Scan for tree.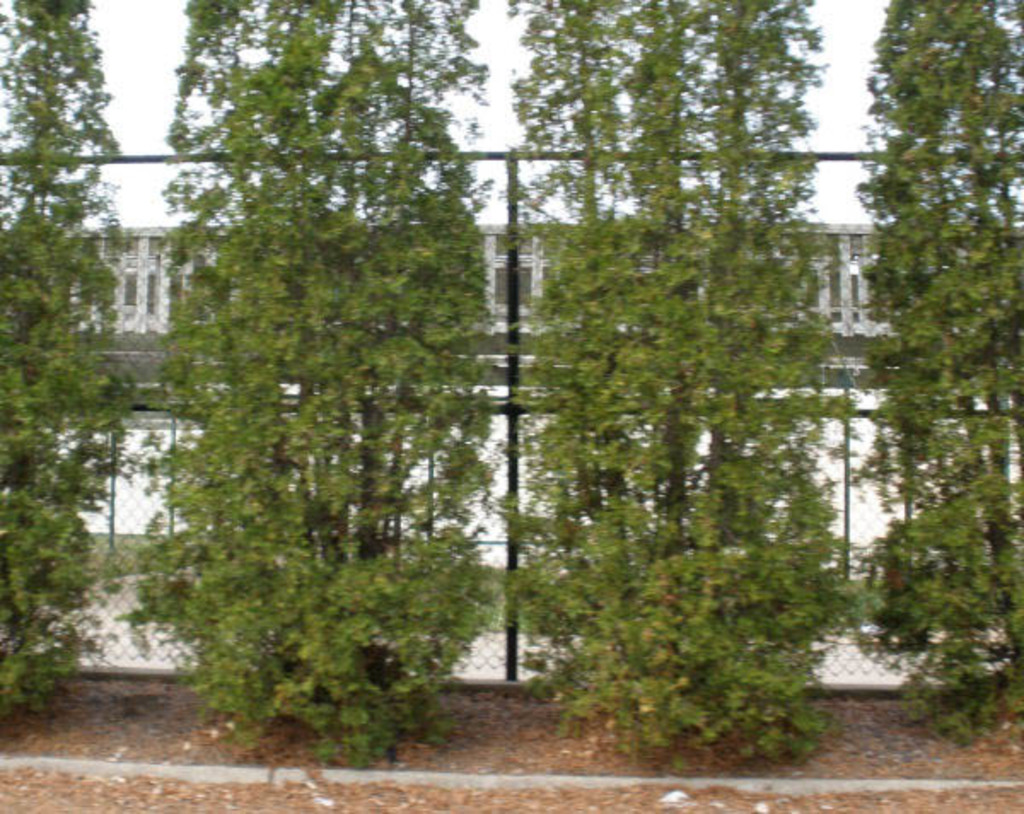
Scan result: 114:0:509:766.
